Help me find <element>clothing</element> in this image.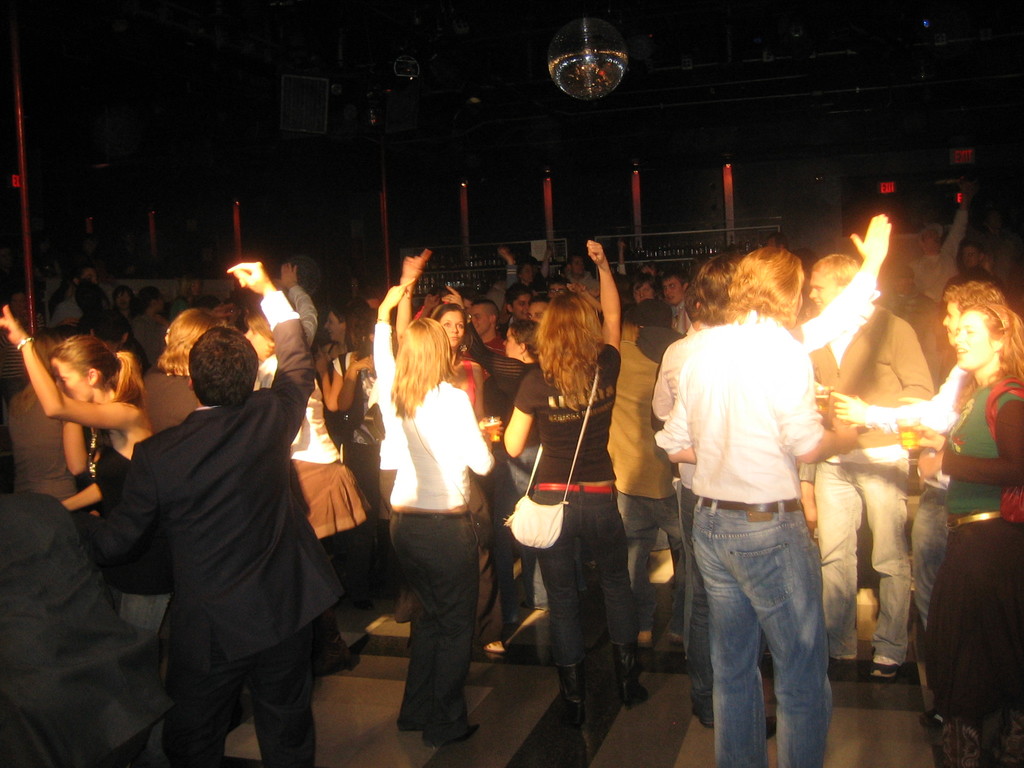
Found it: box(788, 269, 884, 367).
